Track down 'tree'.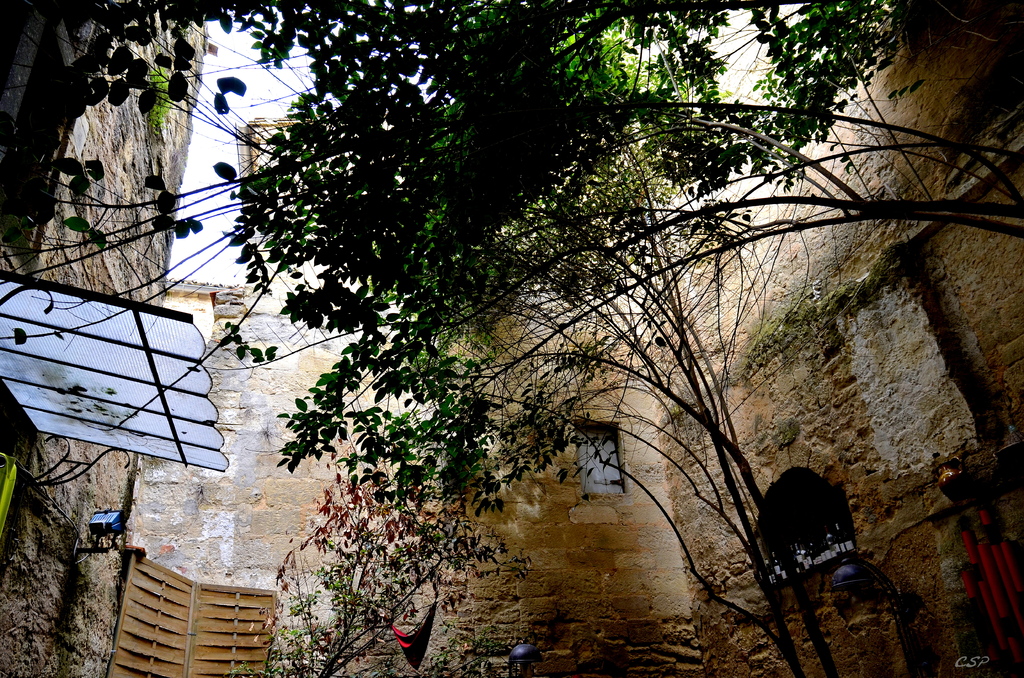
Tracked to (x1=225, y1=469, x2=535, y2=677).
